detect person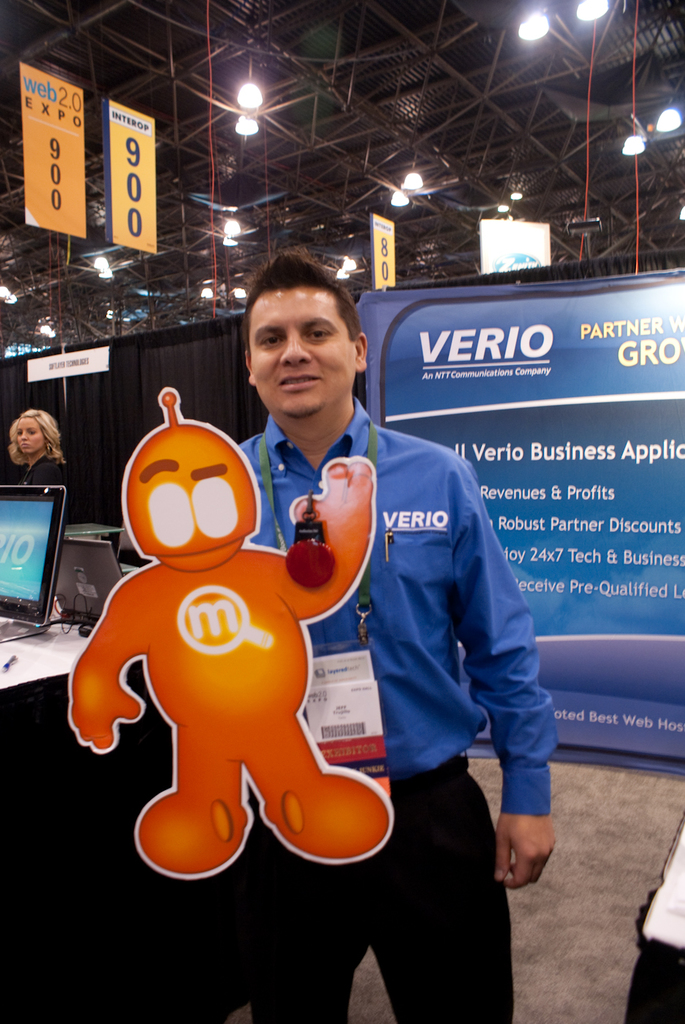
0 396 94 527
